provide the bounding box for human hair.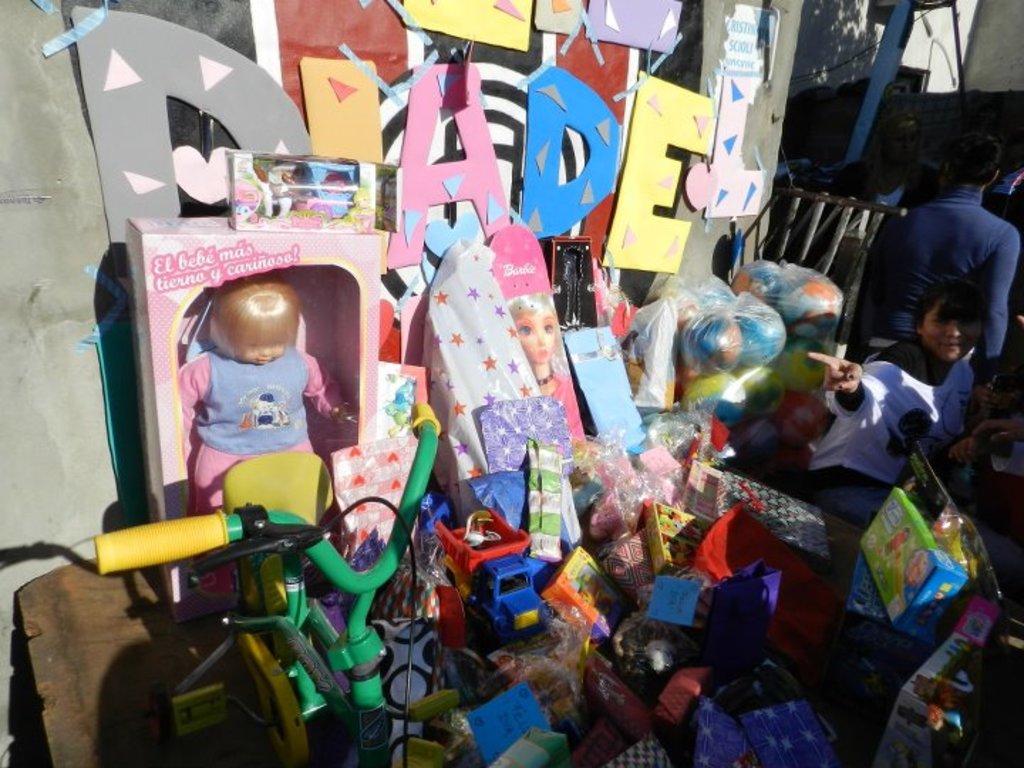
box(195, 279, 290, 374).
